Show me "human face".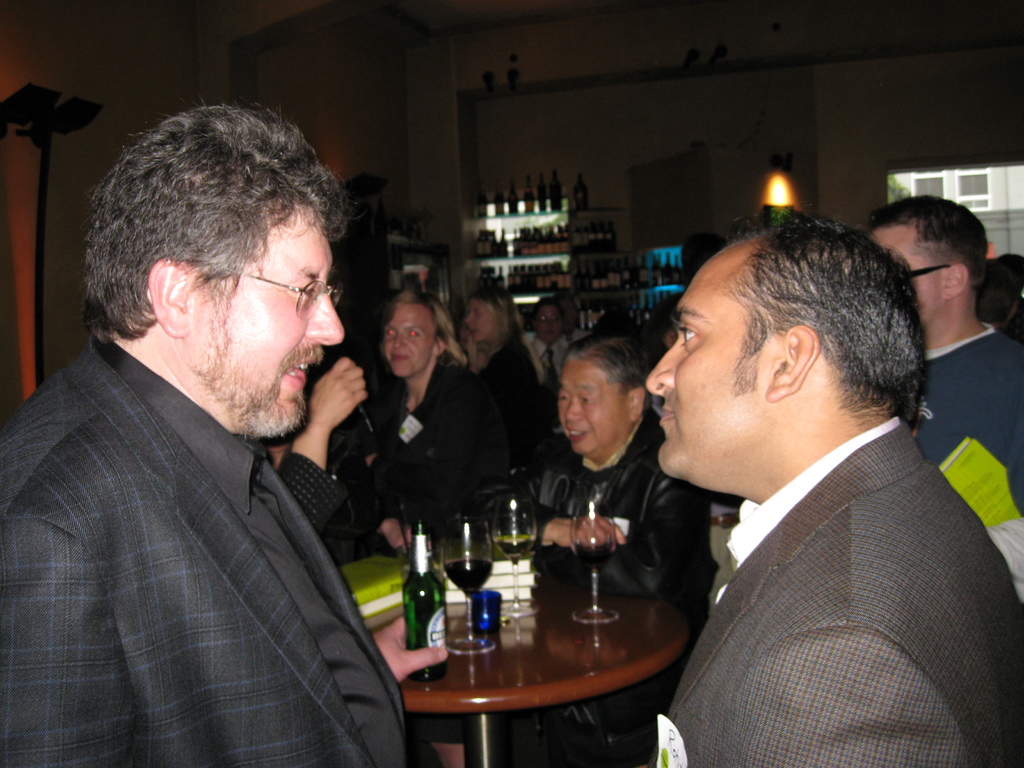
"human face" is here: x1=381 y1=301 x2=435 y2=381.
